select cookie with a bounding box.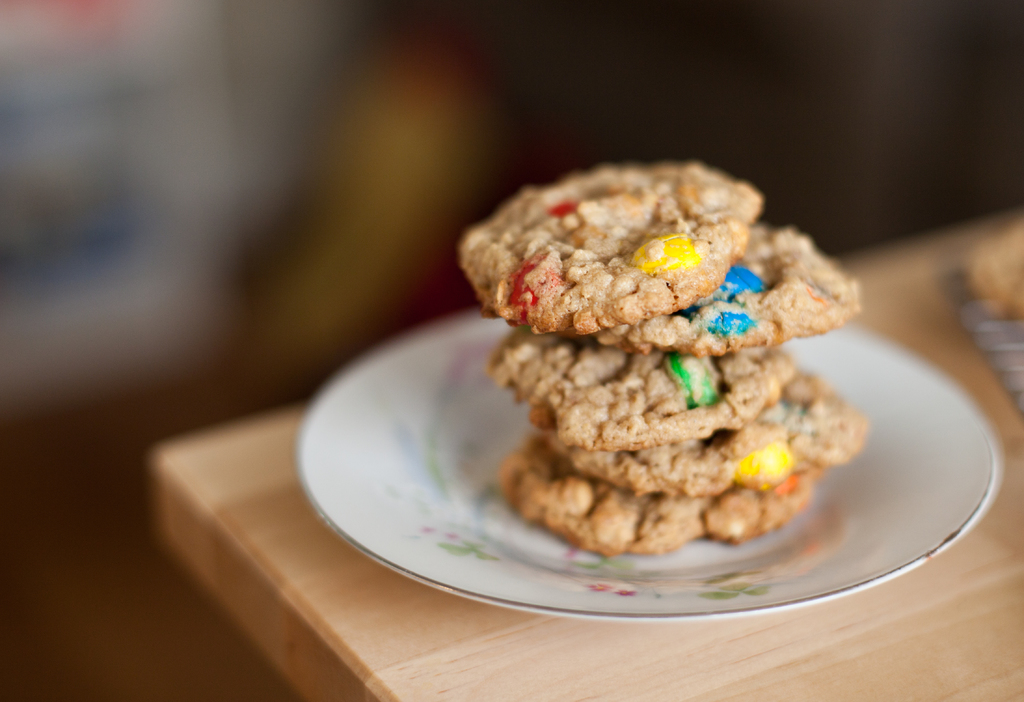
566 361 869 499.
